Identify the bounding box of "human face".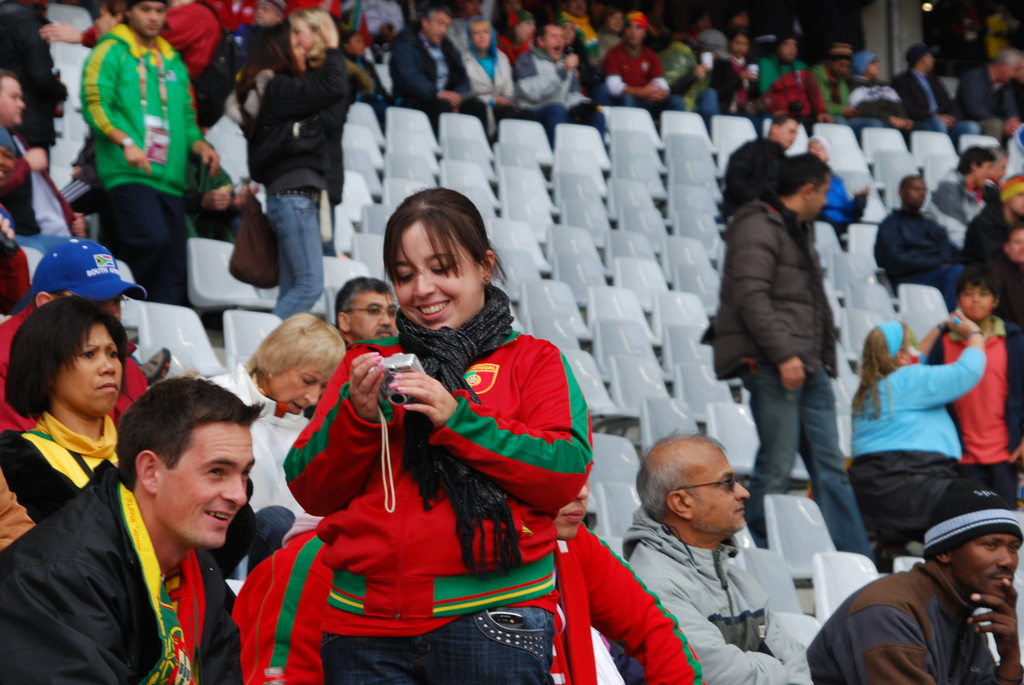
[1001, 59, 1023, 81].
